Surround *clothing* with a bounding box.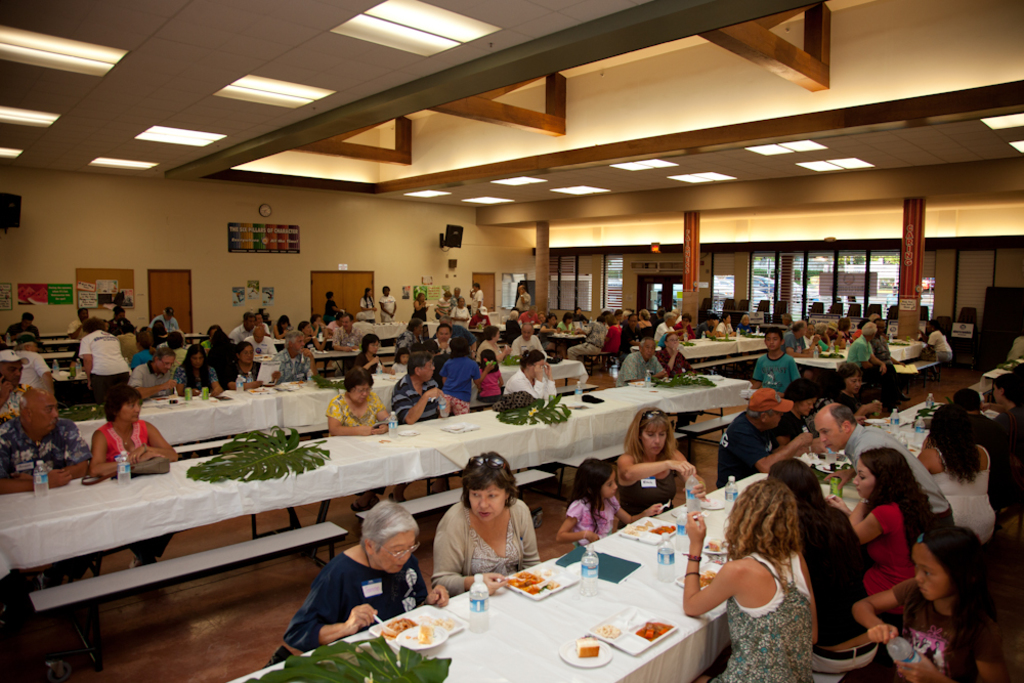
(left=840, top=423, right=957, bottom=530).
